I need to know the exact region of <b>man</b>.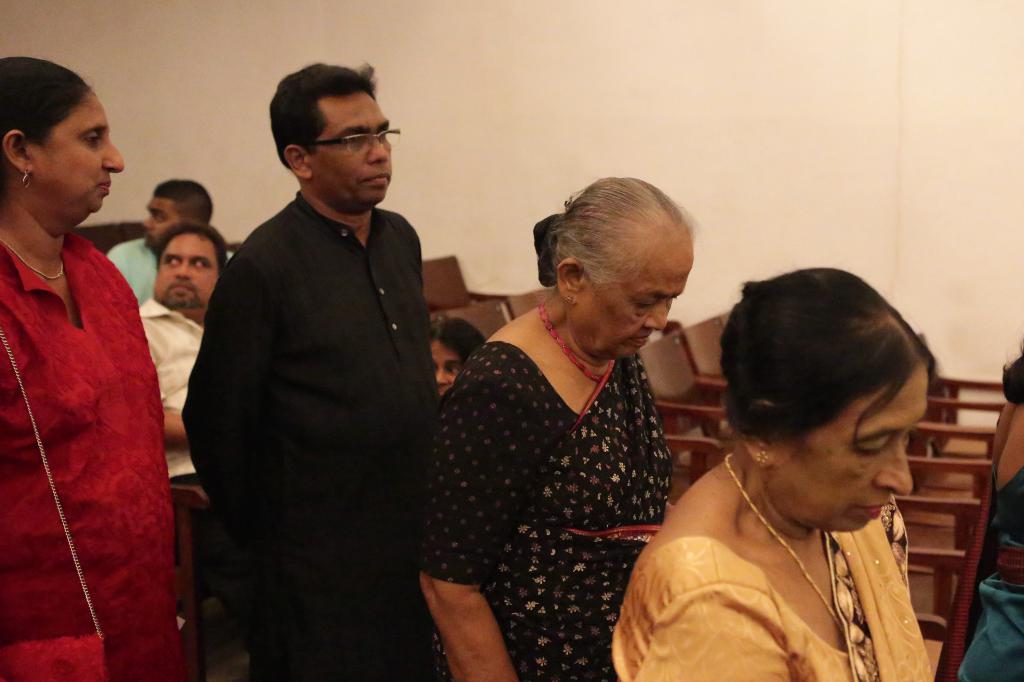
Region: locate(173, 65, 462, 676).
